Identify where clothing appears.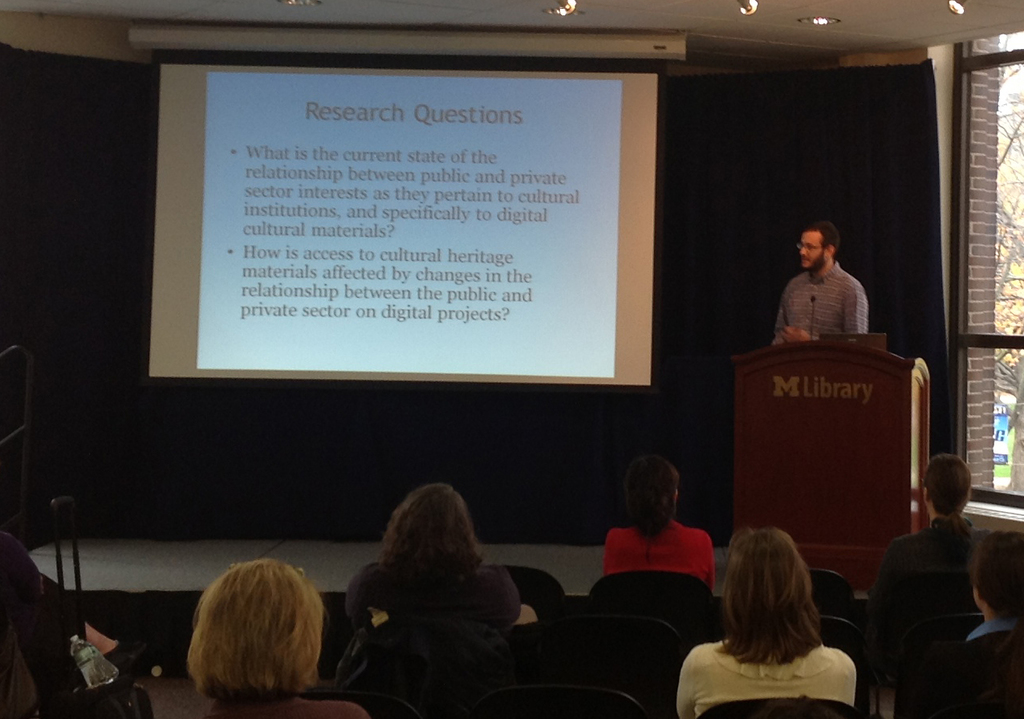
Appears at pyautogui.locateOnScreen(327, 527, 538, 698).
